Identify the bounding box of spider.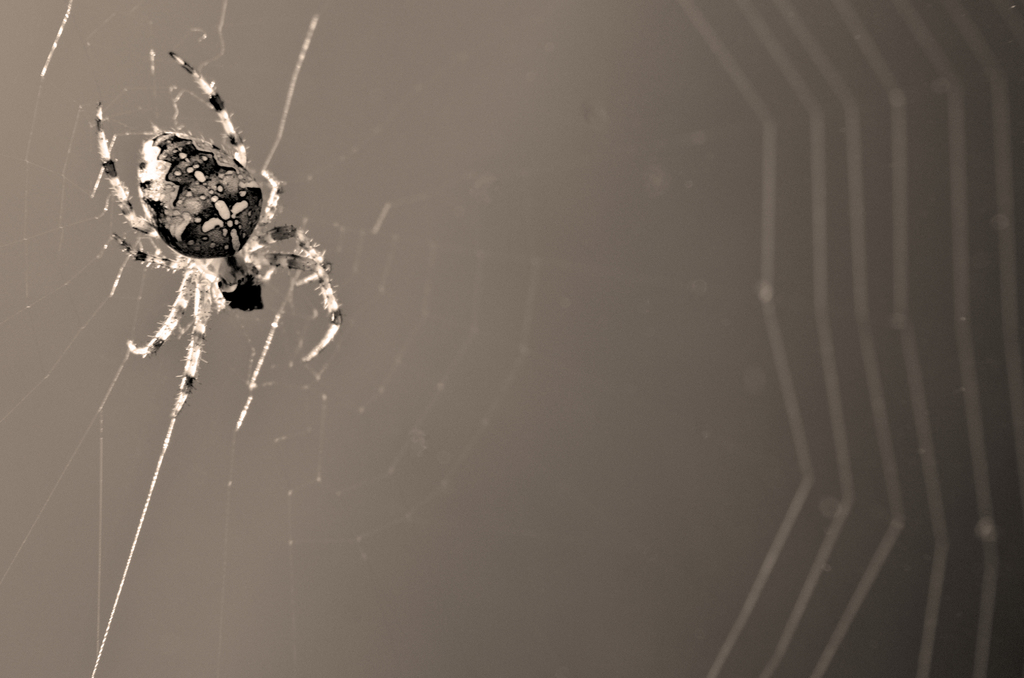
Rect(92, 49, 346, 421).
